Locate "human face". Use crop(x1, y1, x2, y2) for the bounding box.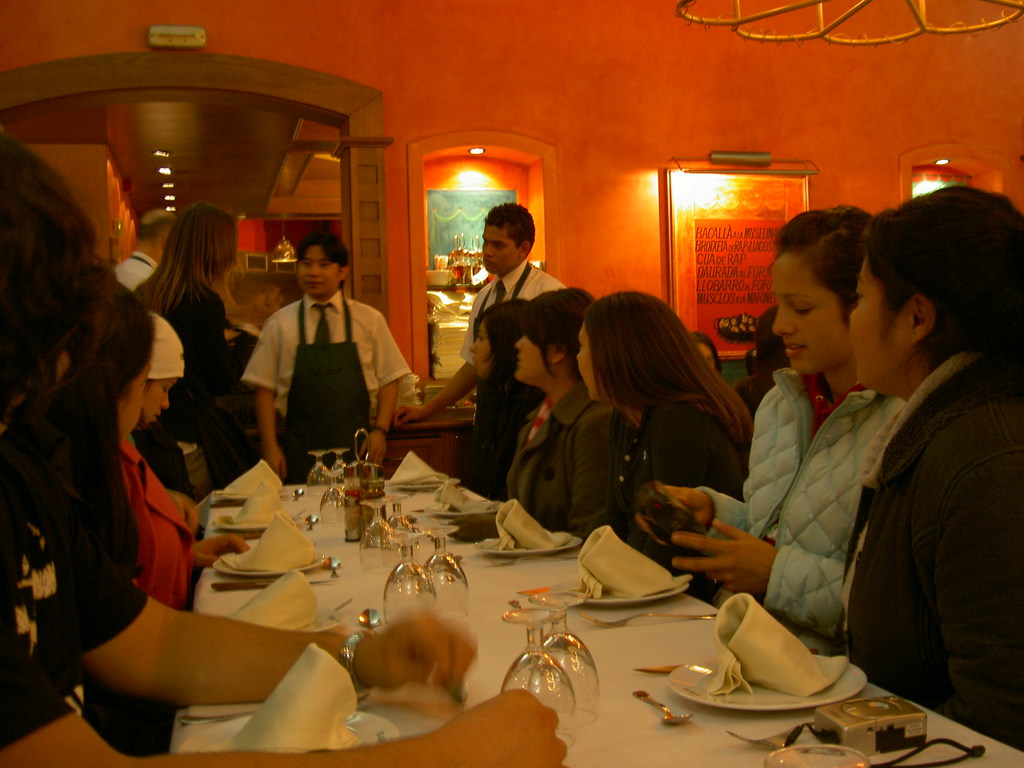
crop(483, 225, 519, 272).
